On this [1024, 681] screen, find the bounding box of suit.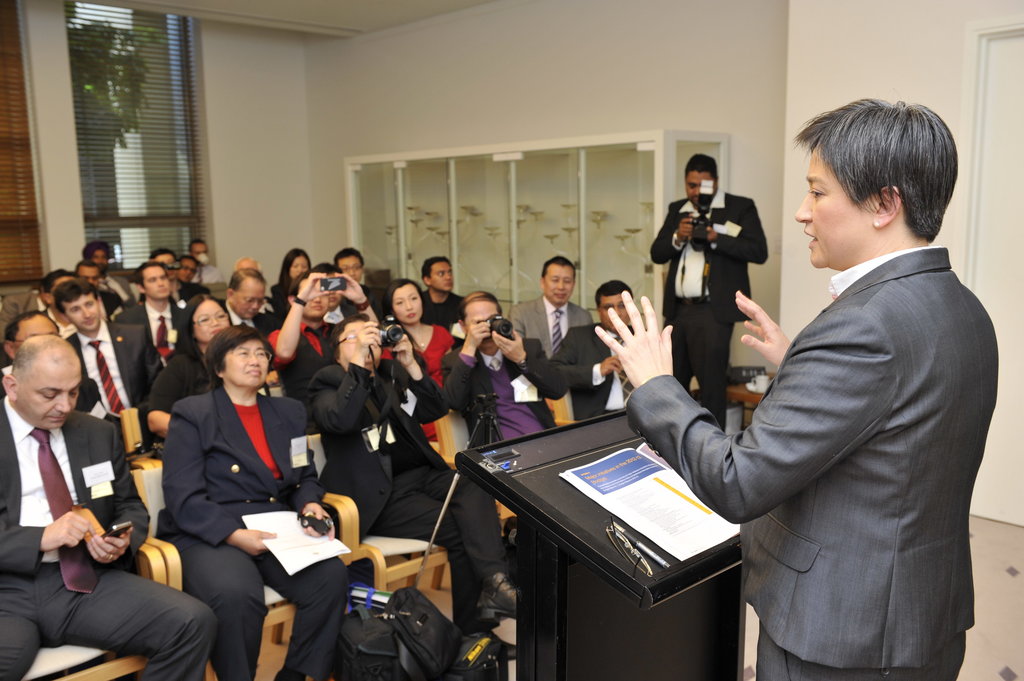
Bounding box: 150, 383, 348, 680.
